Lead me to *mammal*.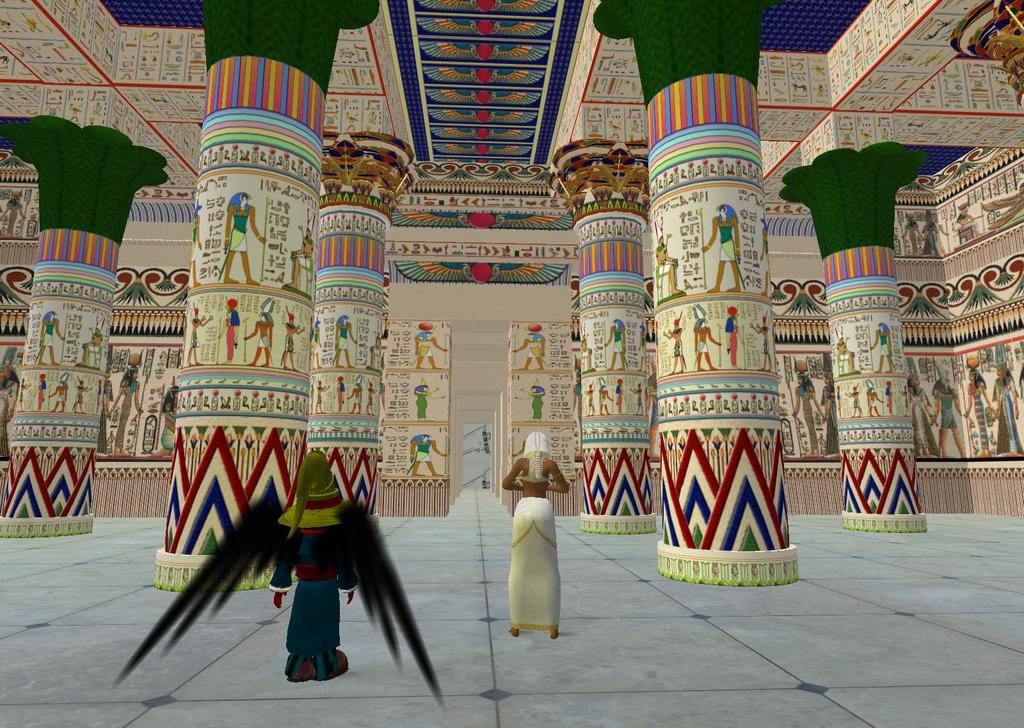
Lead to <region>957, 209, 986, 237</region>.
